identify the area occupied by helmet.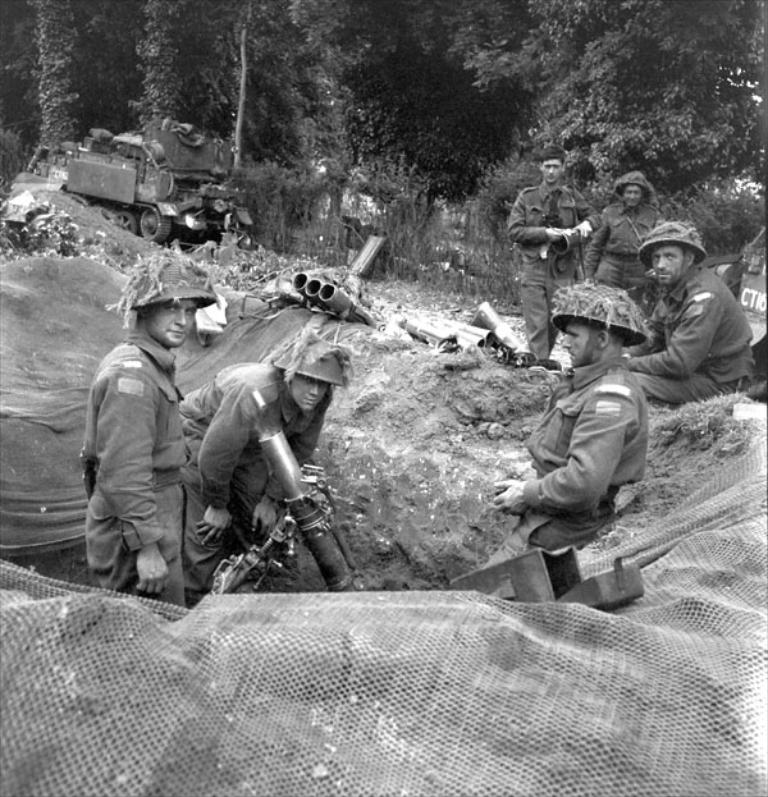
Area: 636:216:709:267.
